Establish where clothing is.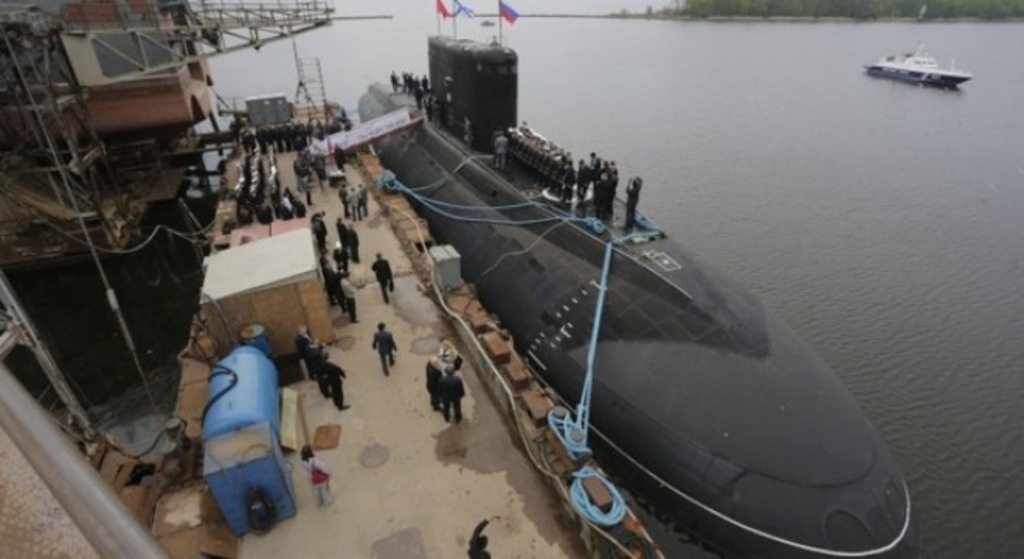
Established at rect(436, 343, 458, 368).
